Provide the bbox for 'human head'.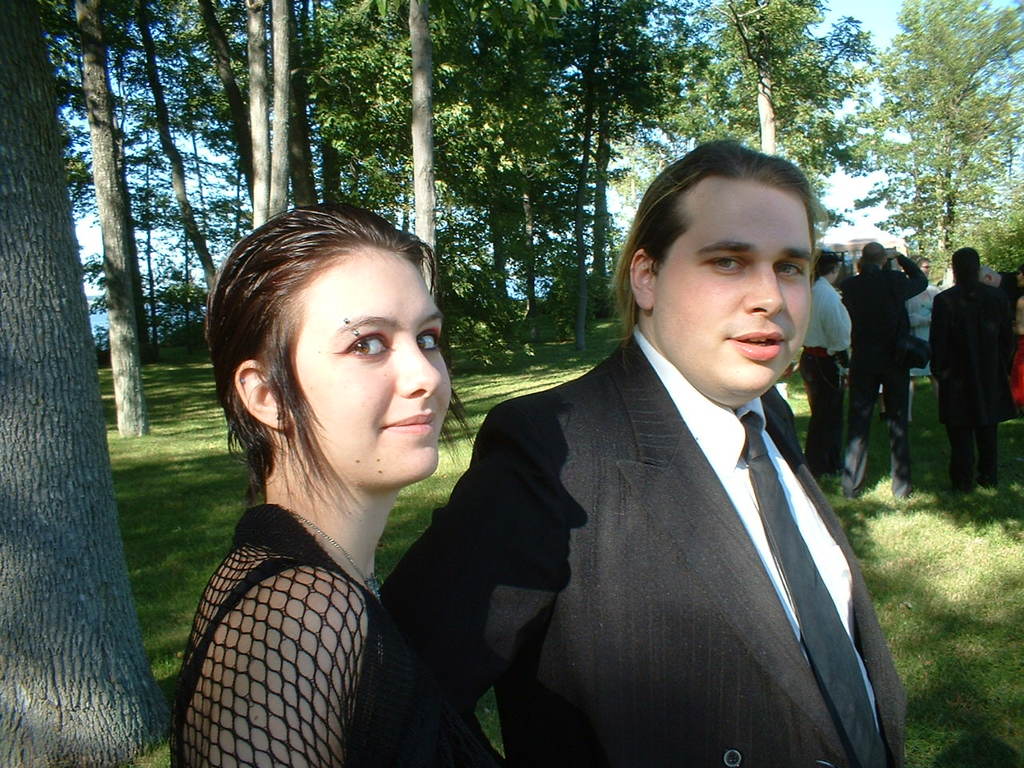
select_region(226, 206, 450, 502).
